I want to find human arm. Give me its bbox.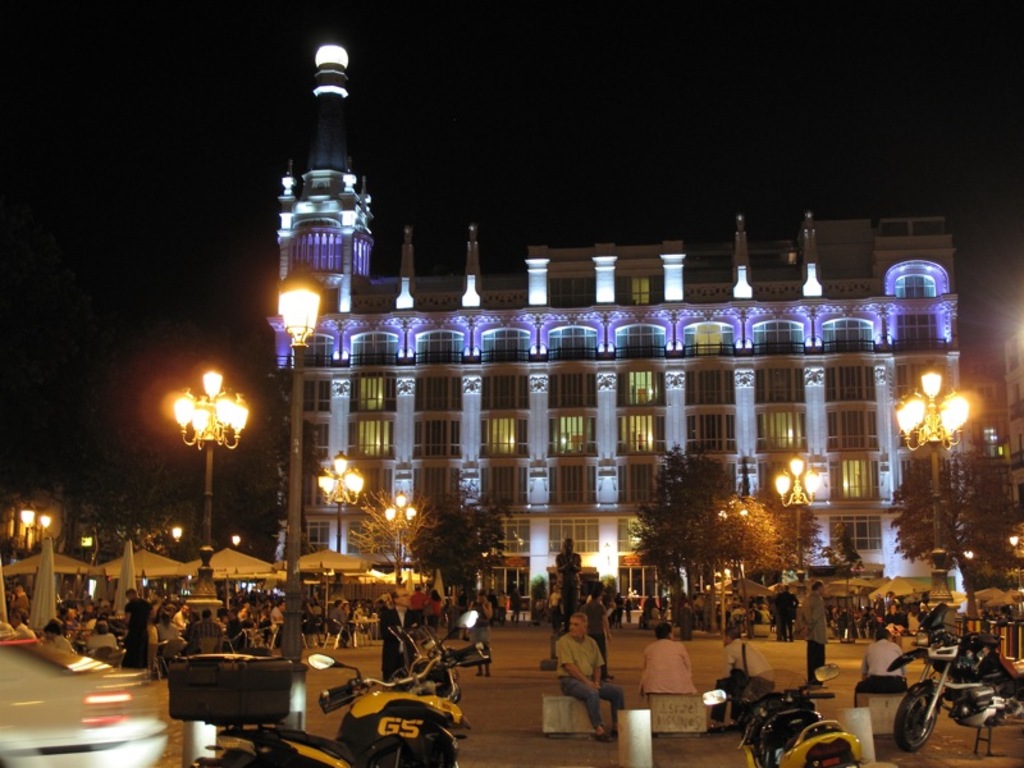
(728,646,733,673).
